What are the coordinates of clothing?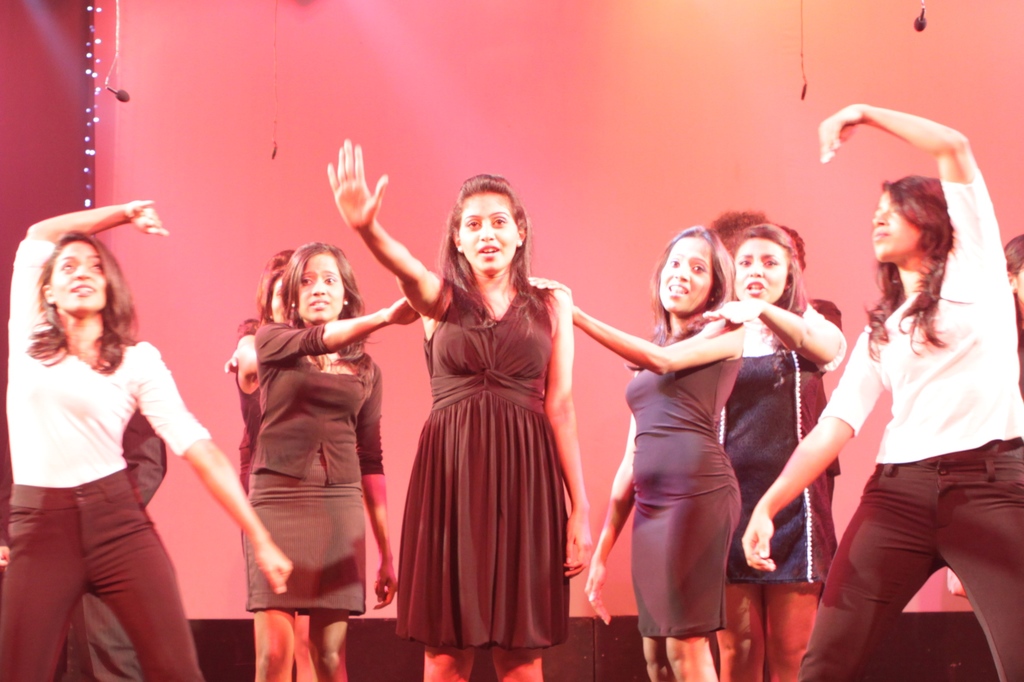
[x1=820, y1=175, x2=1023, y2=681].
